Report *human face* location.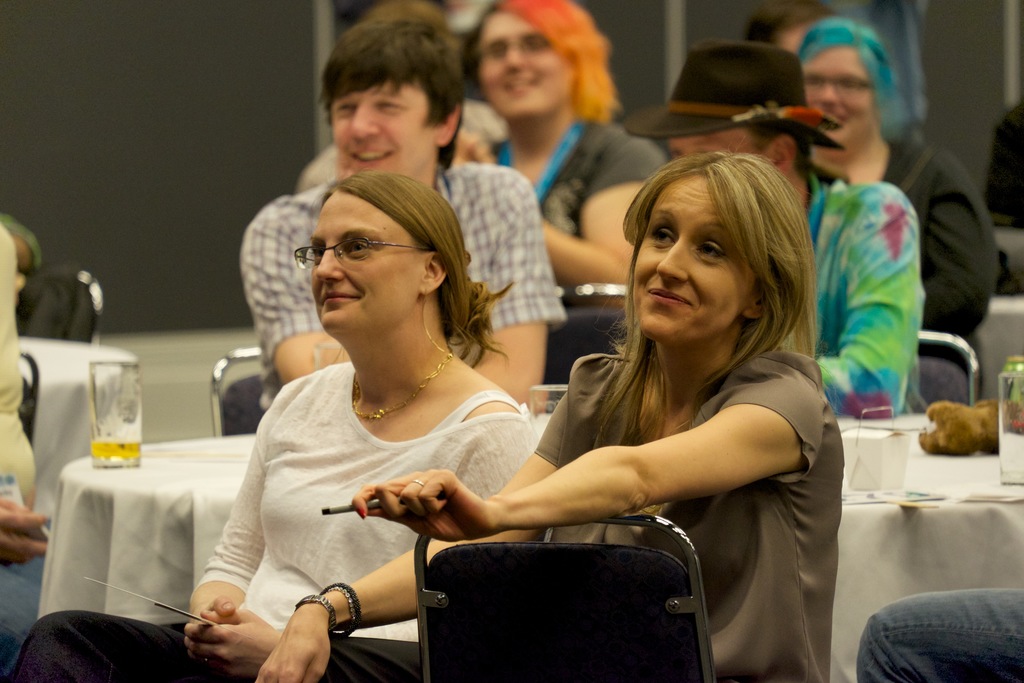
Report: <bbox>331, 72, 435, 178</bbox>.
